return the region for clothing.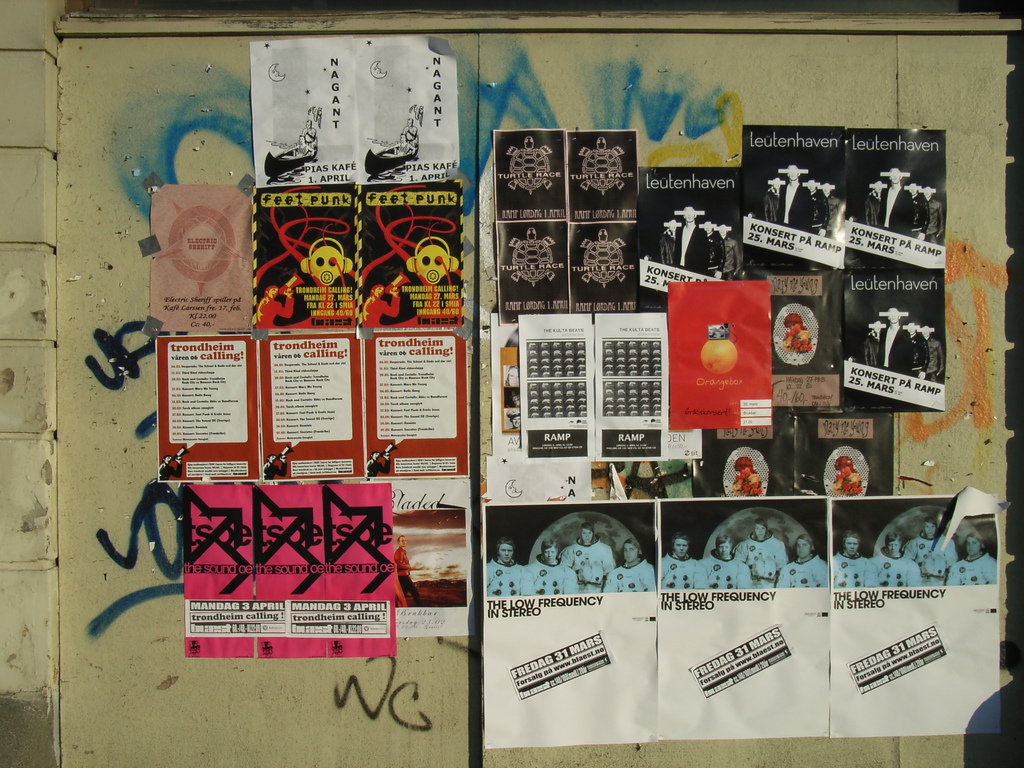
[x1=602, y1=557, x2=655, y2=591].
